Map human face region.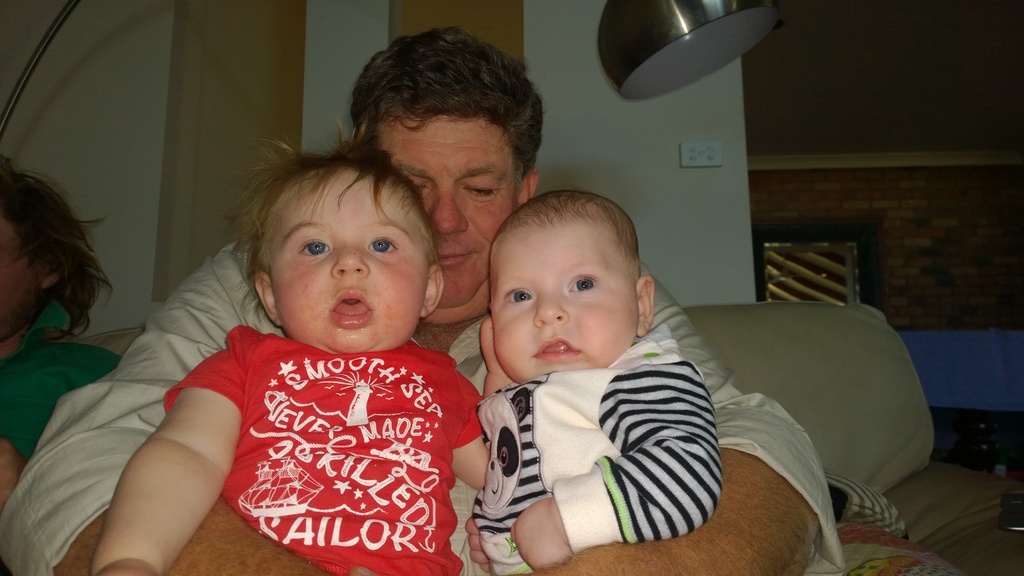
Mapped to [490, 218, 642, 382].
